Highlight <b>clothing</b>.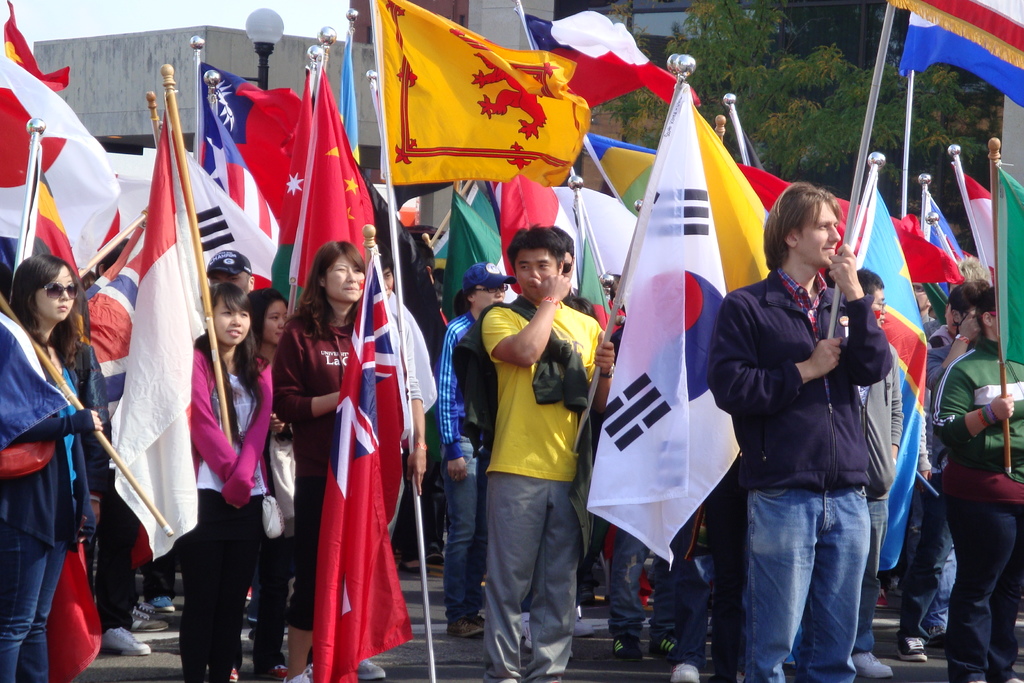
Highlighted region: [left=705, top=270, right=897, bottom=682].
